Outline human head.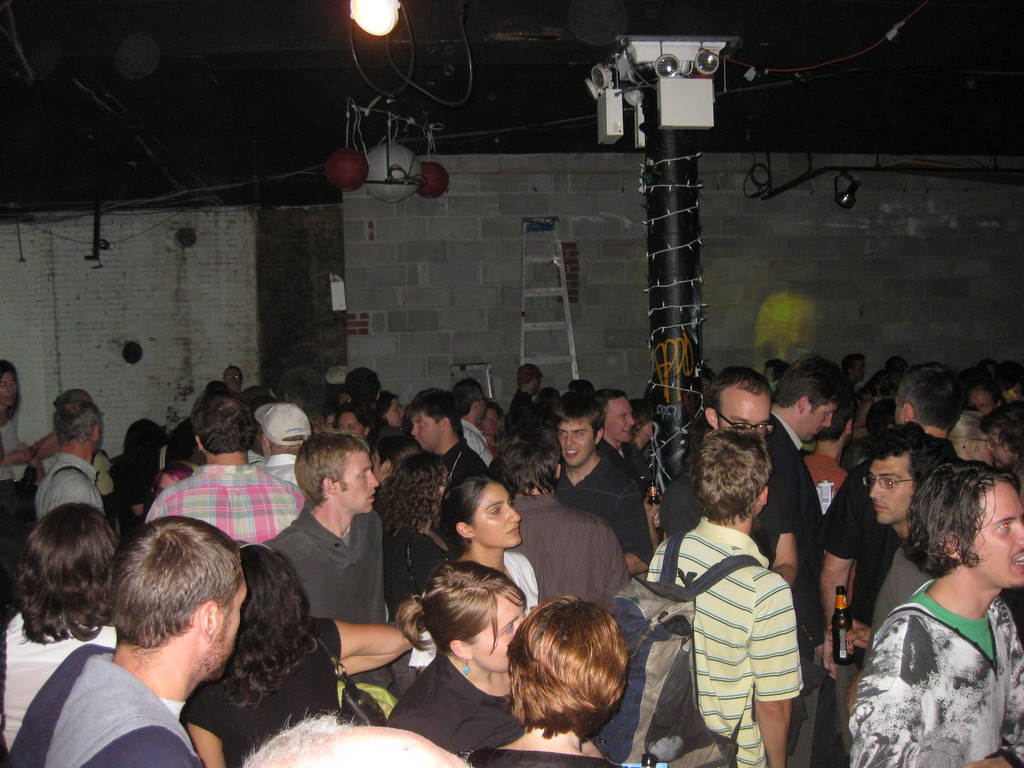
Outline: {"left": 123, "top": 420, "right": 166, "bottom": 468}.
